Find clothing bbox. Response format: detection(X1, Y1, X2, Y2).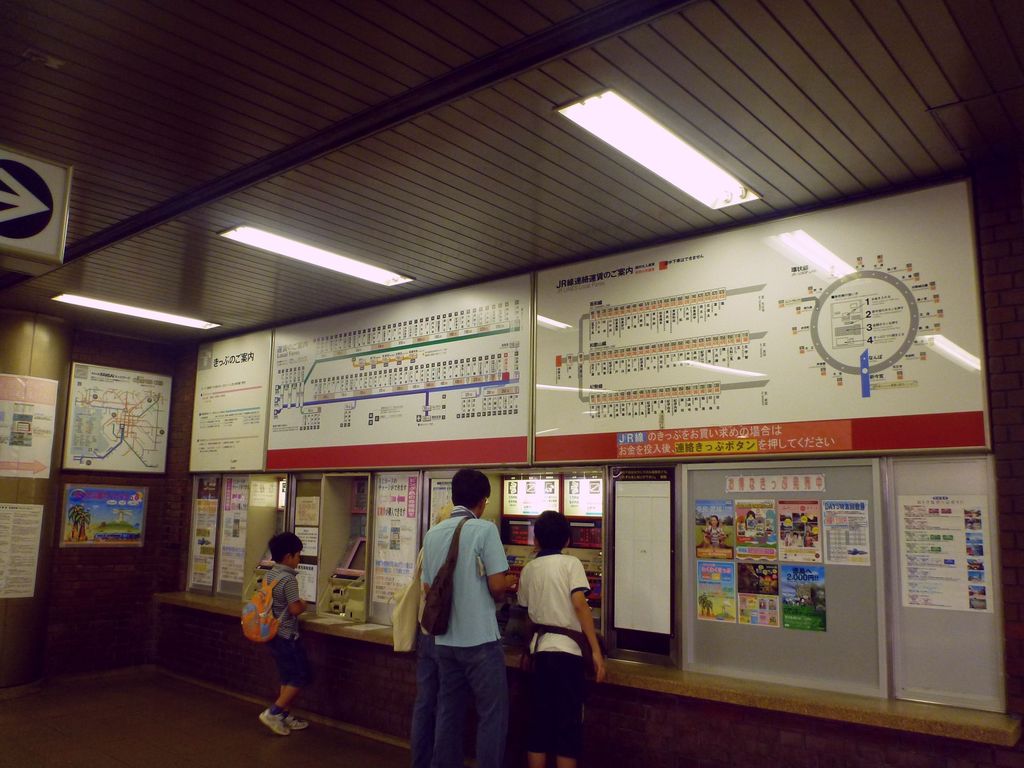
detection(511, 554, 595, 762).
